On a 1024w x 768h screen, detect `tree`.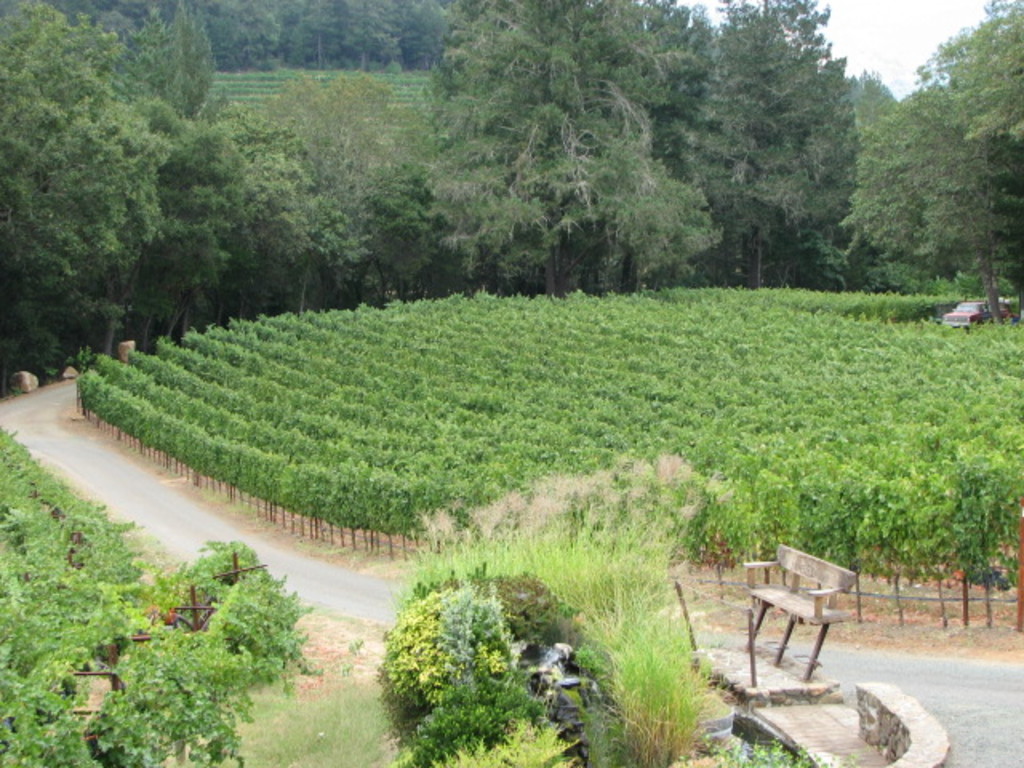
x1=581, y1=0, x2=664, y2=158.
